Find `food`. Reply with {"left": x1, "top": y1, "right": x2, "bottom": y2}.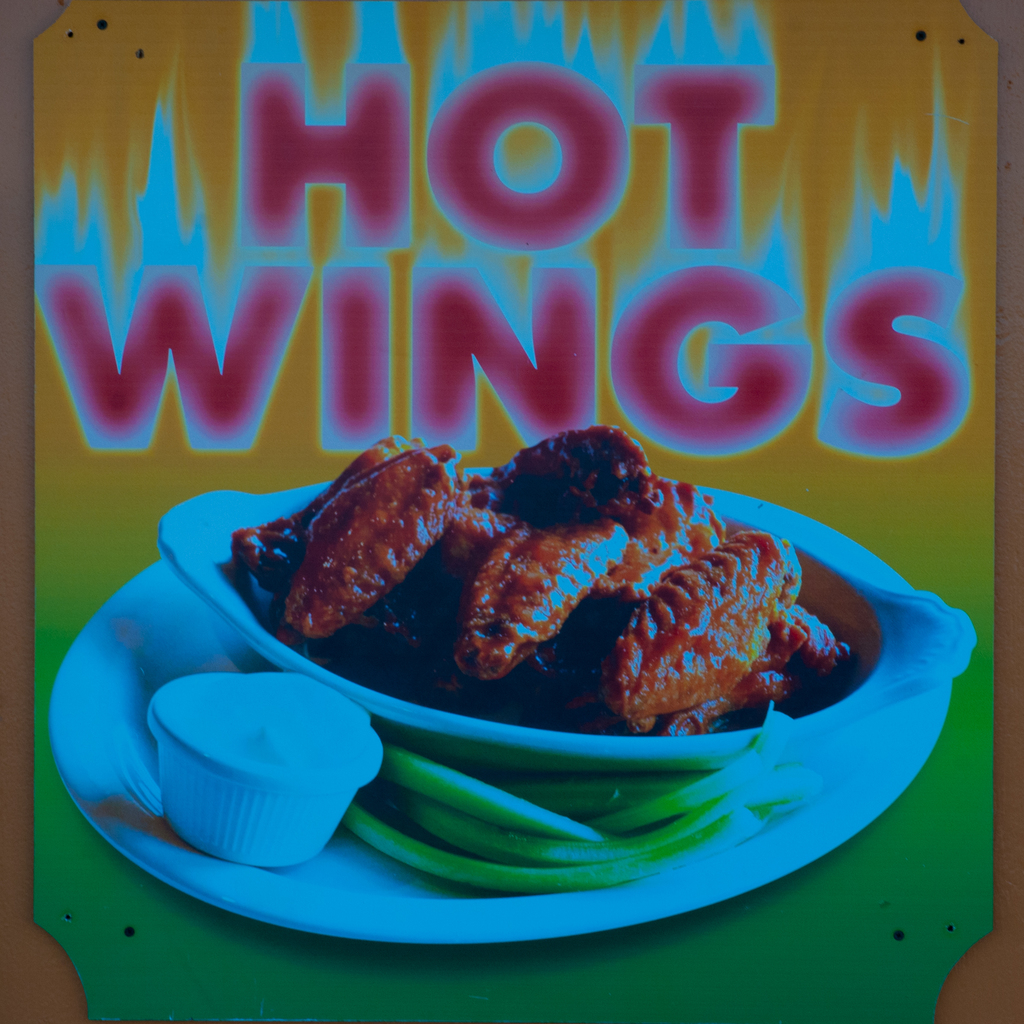
{"left": 344, "top": 742, "right": 828, "bottom": 893}.
